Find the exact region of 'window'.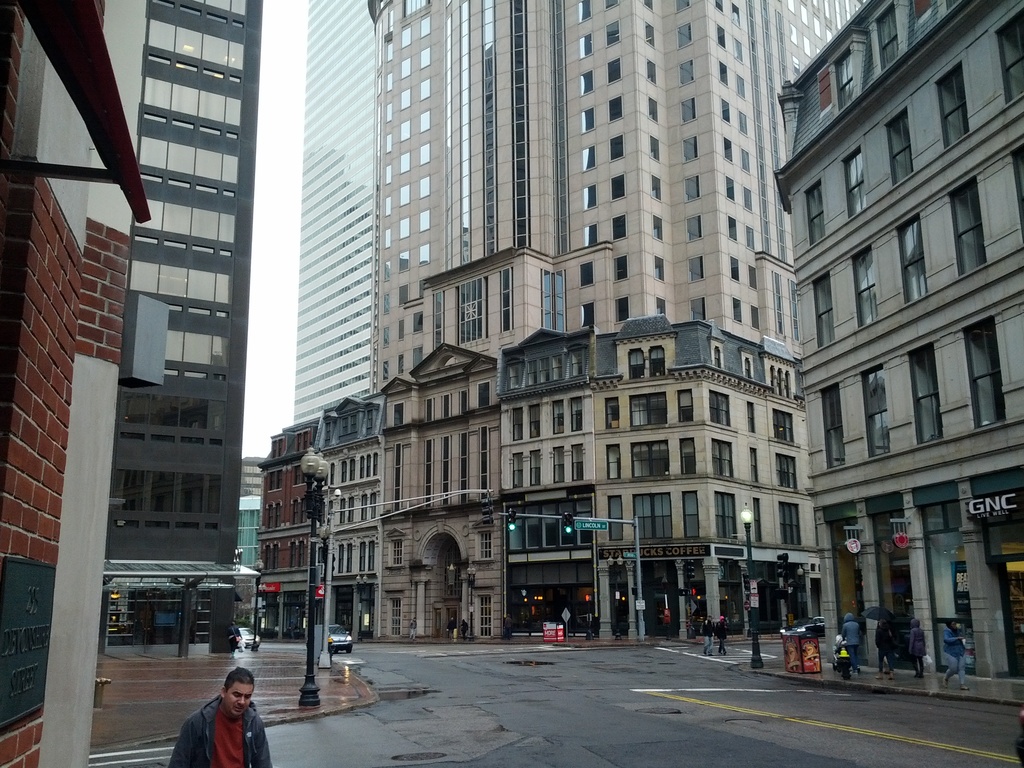
Exact region: [left=730, top=259, right=739, bottom=279].
